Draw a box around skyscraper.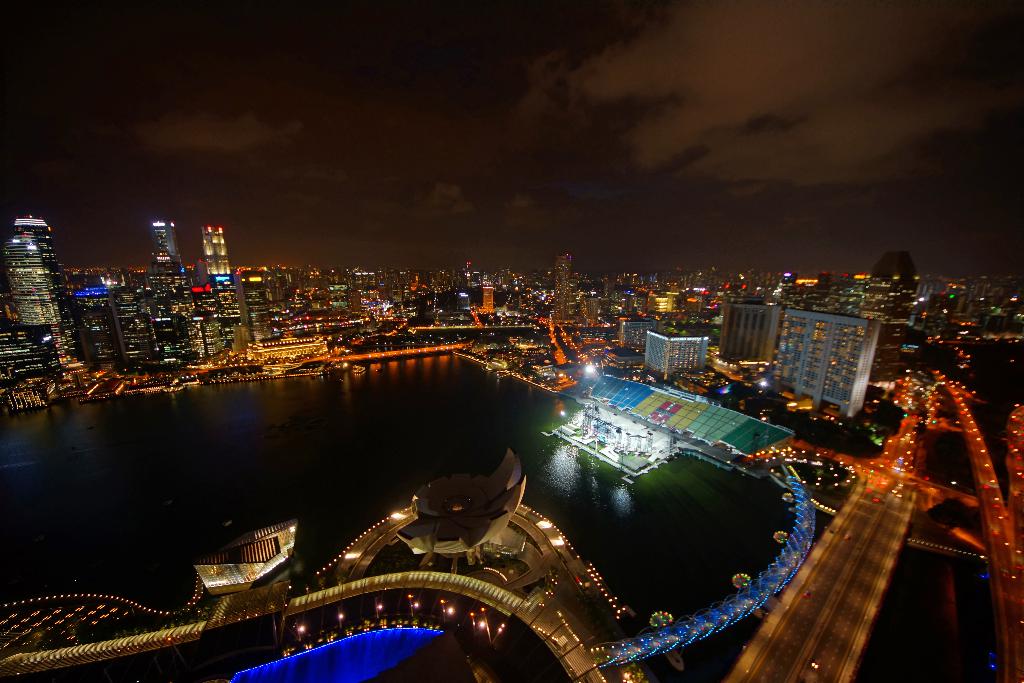
left=778, top=311, right=874, bottom=420.
